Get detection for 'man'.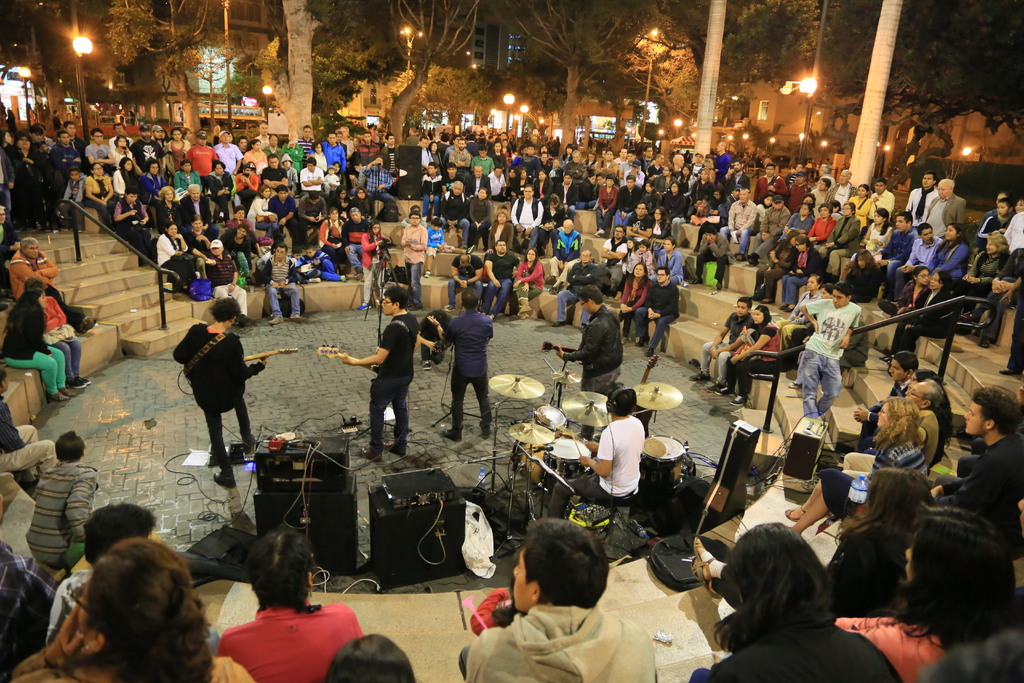
Detection: box=[260, 131, 282, 167].
